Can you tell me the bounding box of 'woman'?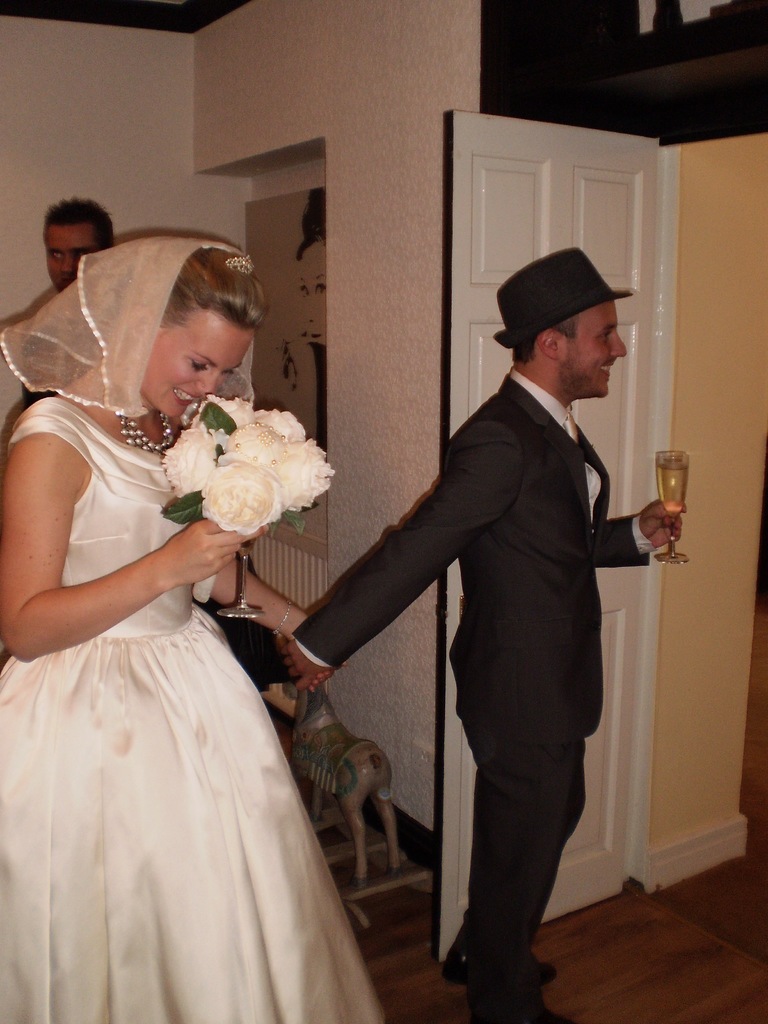
<region>13, 179, 391, 1022</region>.
